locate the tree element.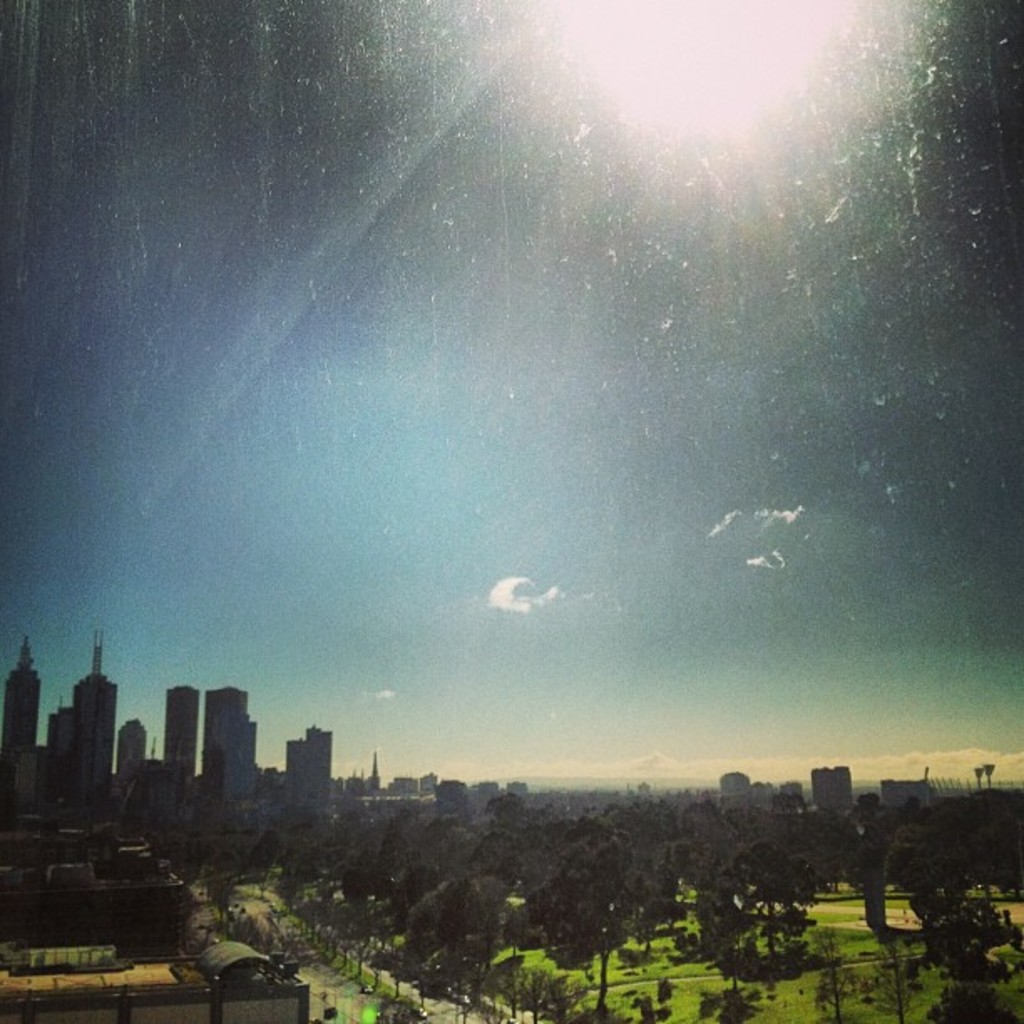
Element bbox: 530 835 631 1016.
